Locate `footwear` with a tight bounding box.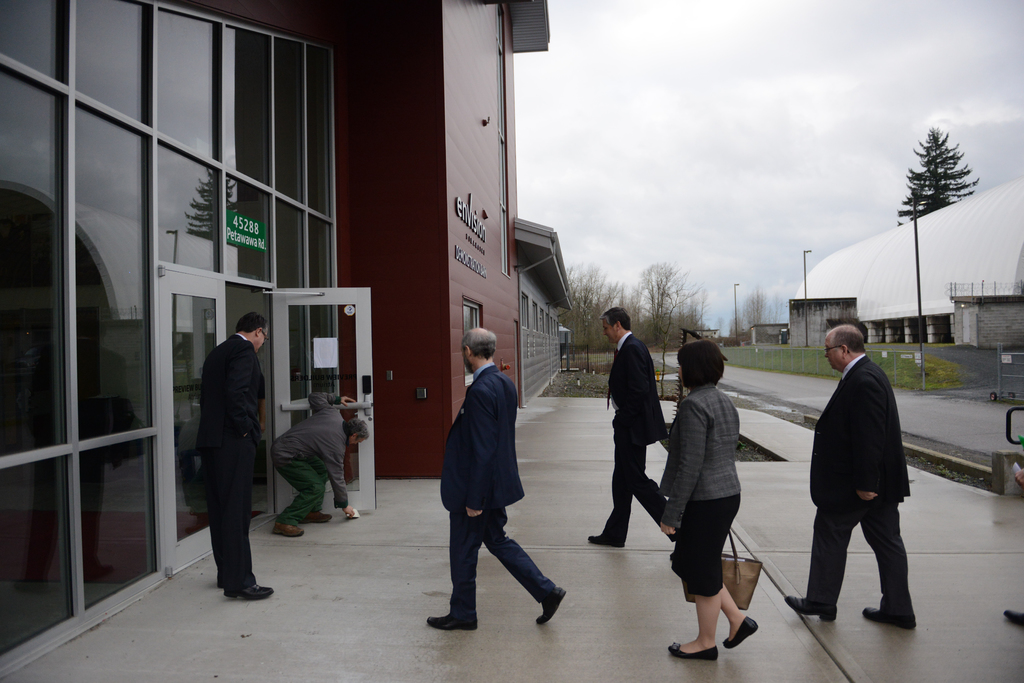
{"left": 722, "top": 618, "right": 758, "bottom": 648}.
